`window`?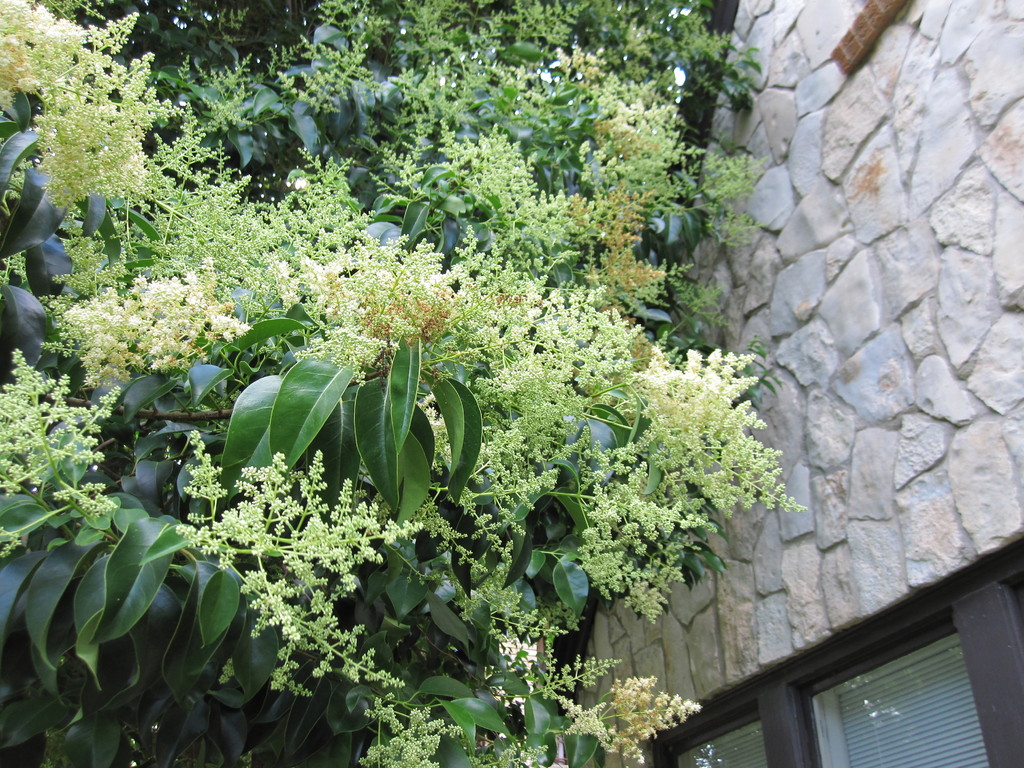
646,538,1023,767
